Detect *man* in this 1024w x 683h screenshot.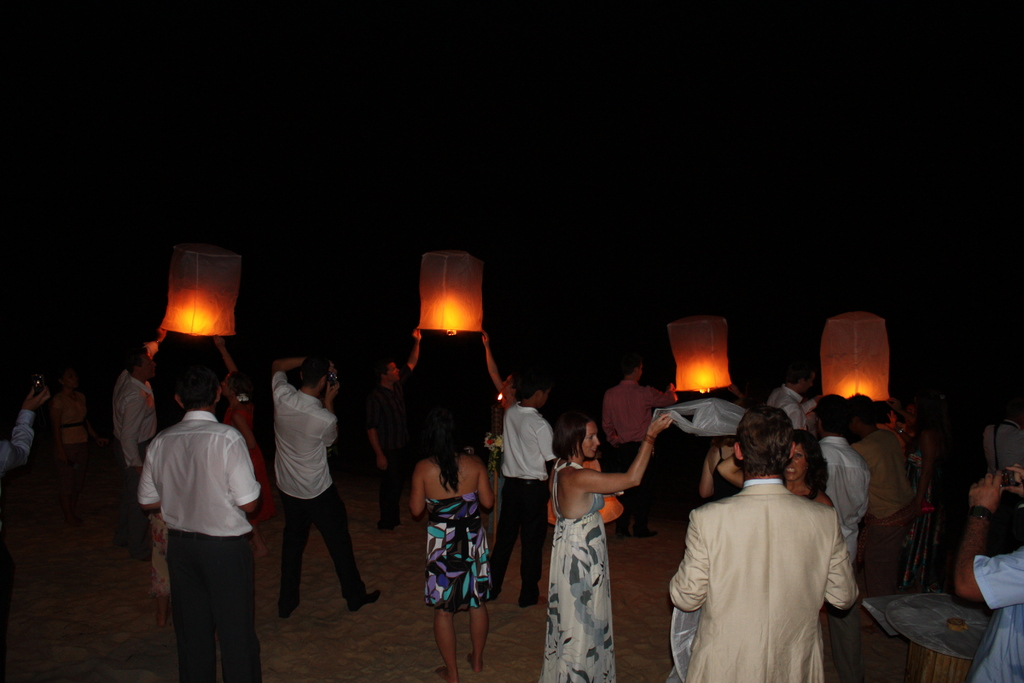
Detection: bbox=(860, 411, 922, 591).
